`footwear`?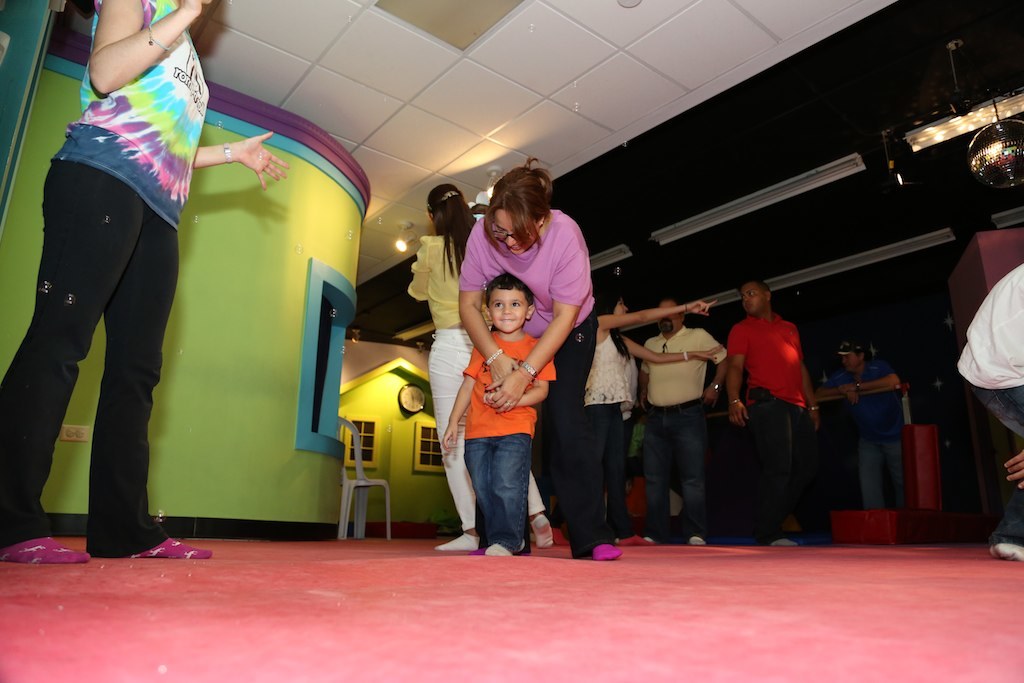
[528, 516, 557, 550]
